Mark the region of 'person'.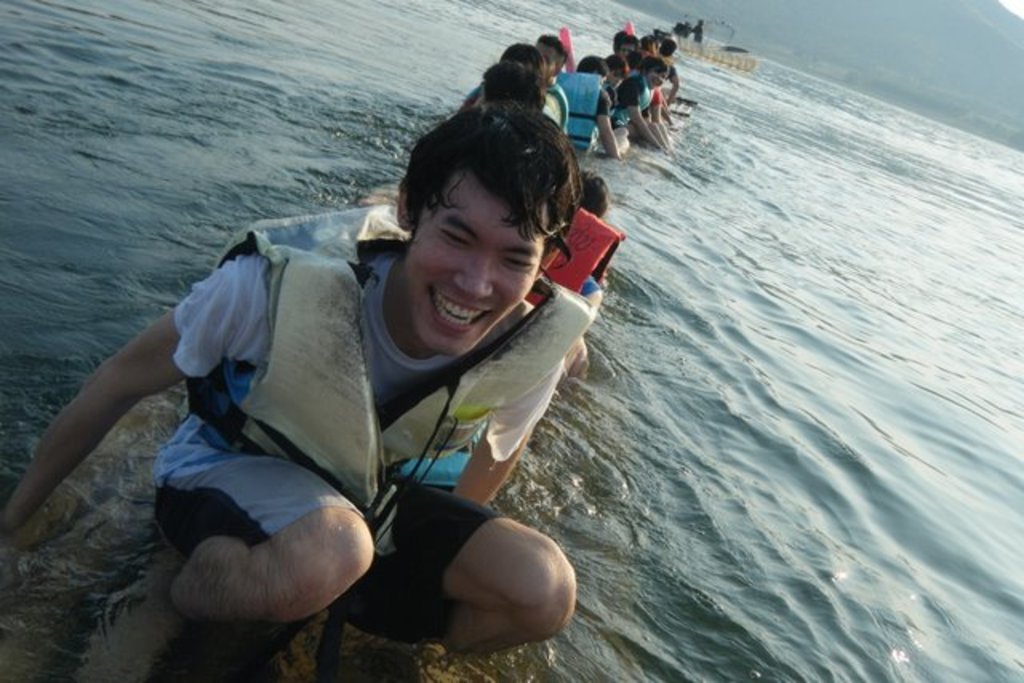
Region: box=[638, 34, 656, 61].
